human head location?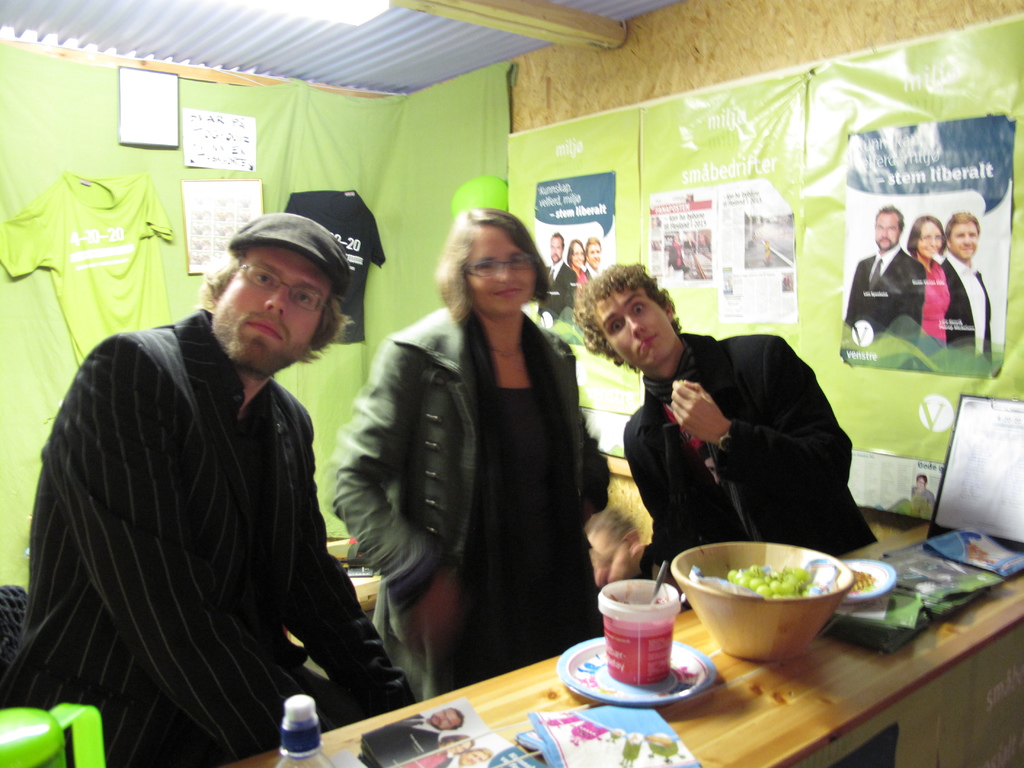
[456, 746, 495, 767]
